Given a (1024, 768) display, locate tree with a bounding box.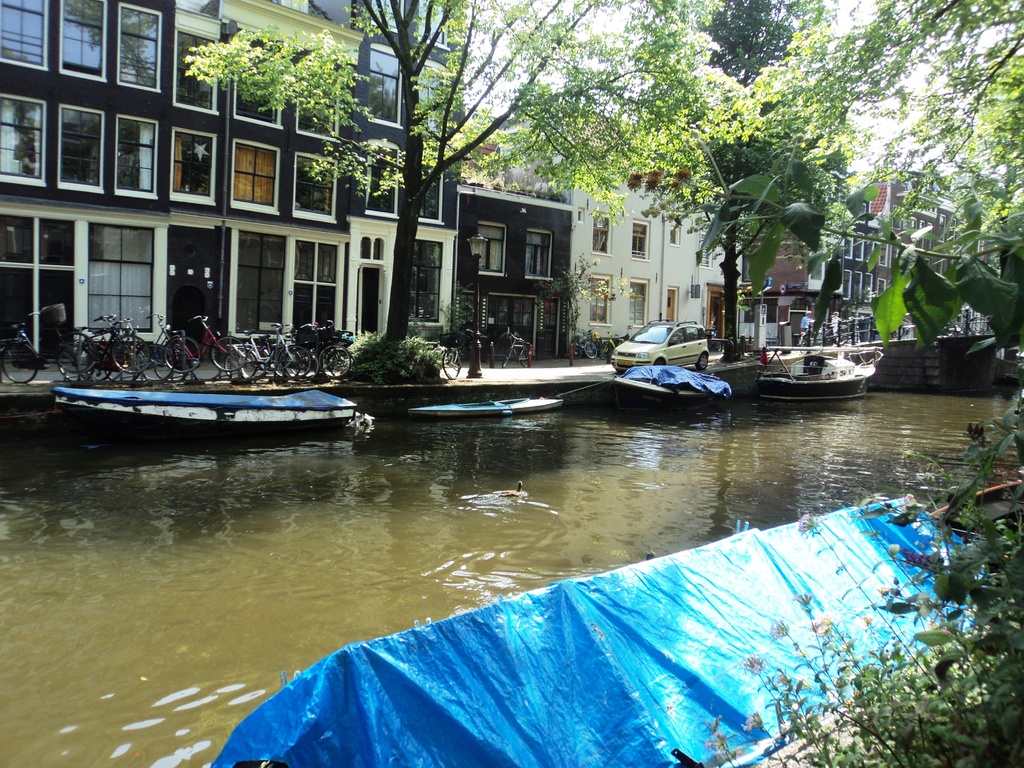
Located: locate(705, 0, 1023, 222).
